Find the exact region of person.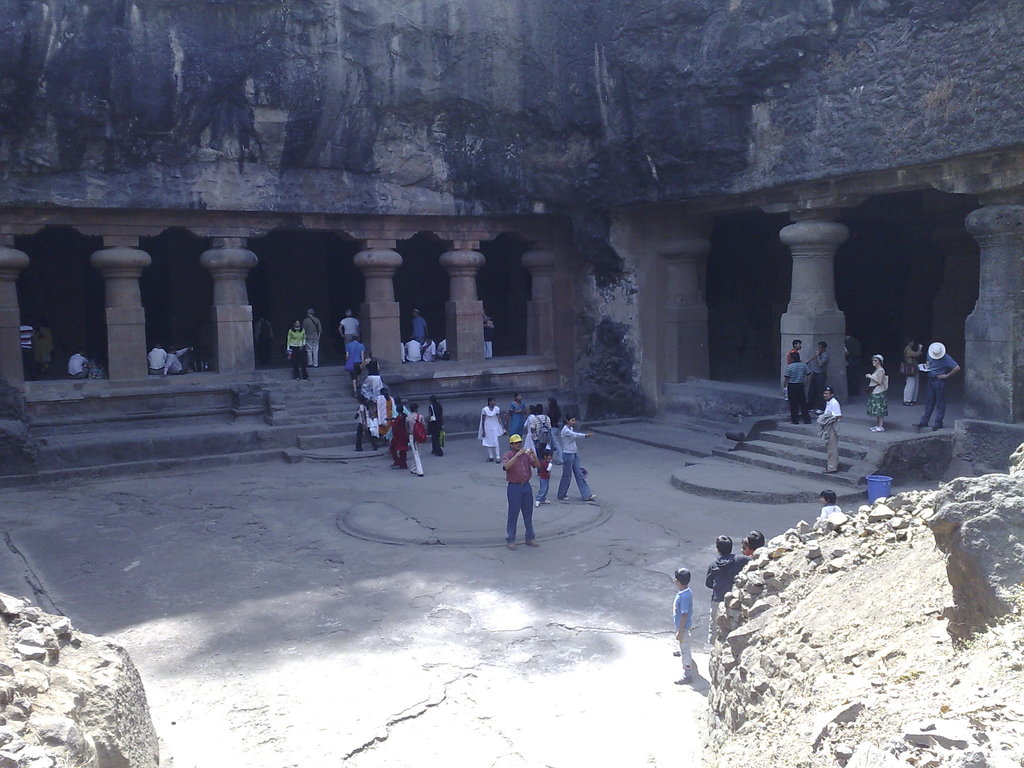
Exact region: x1=863, y1=348, x2=892, y2=433.
